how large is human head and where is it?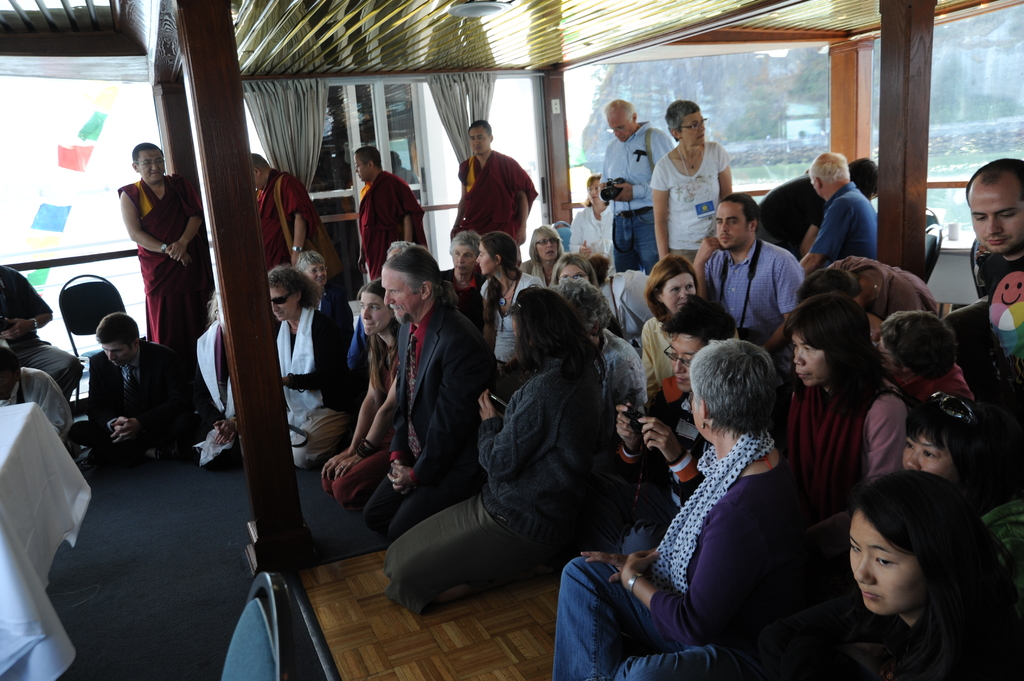
Bounding box: (left=807, top=152, right=853, bottom=202).
